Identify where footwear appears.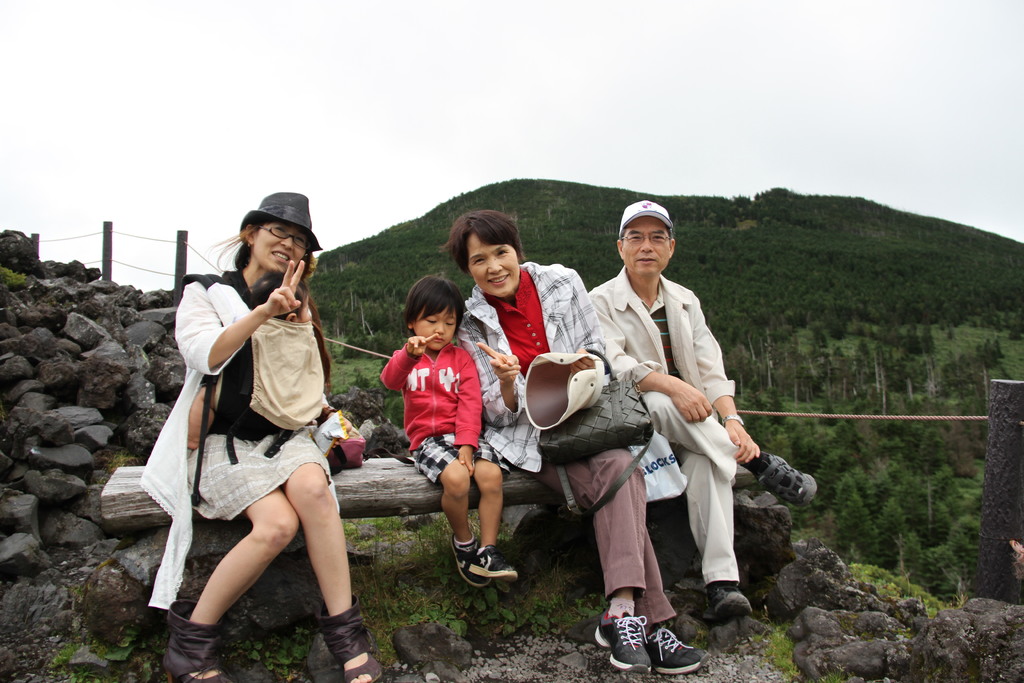
Appears at (left=653, top=625, right=703, bottom=677).
